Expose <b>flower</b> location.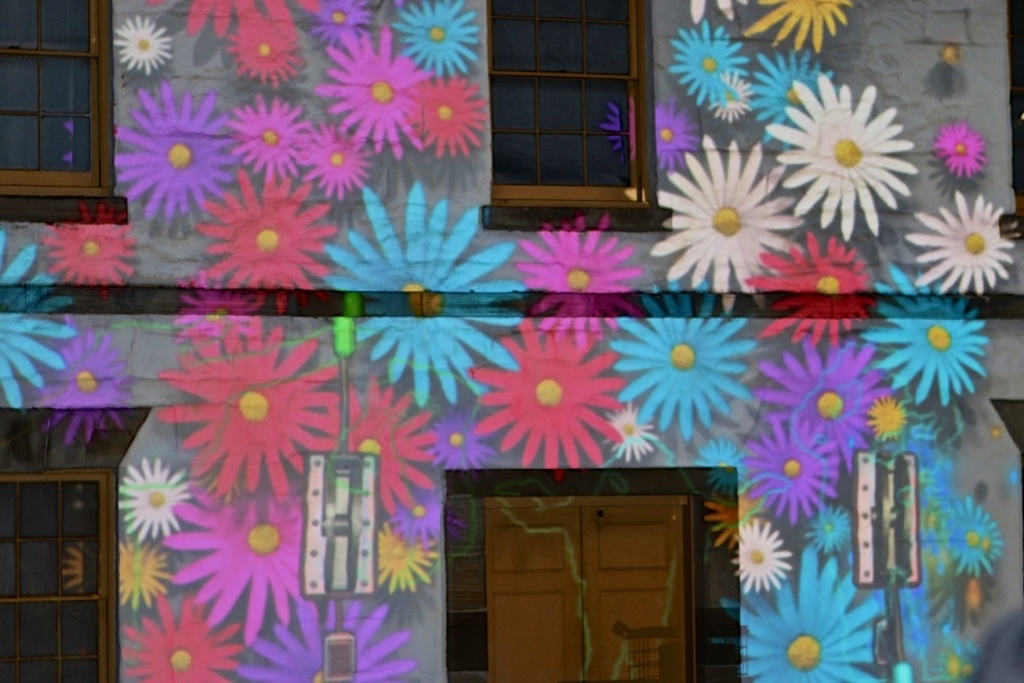
Exposed at select_region(772, 71, 927, 224).
